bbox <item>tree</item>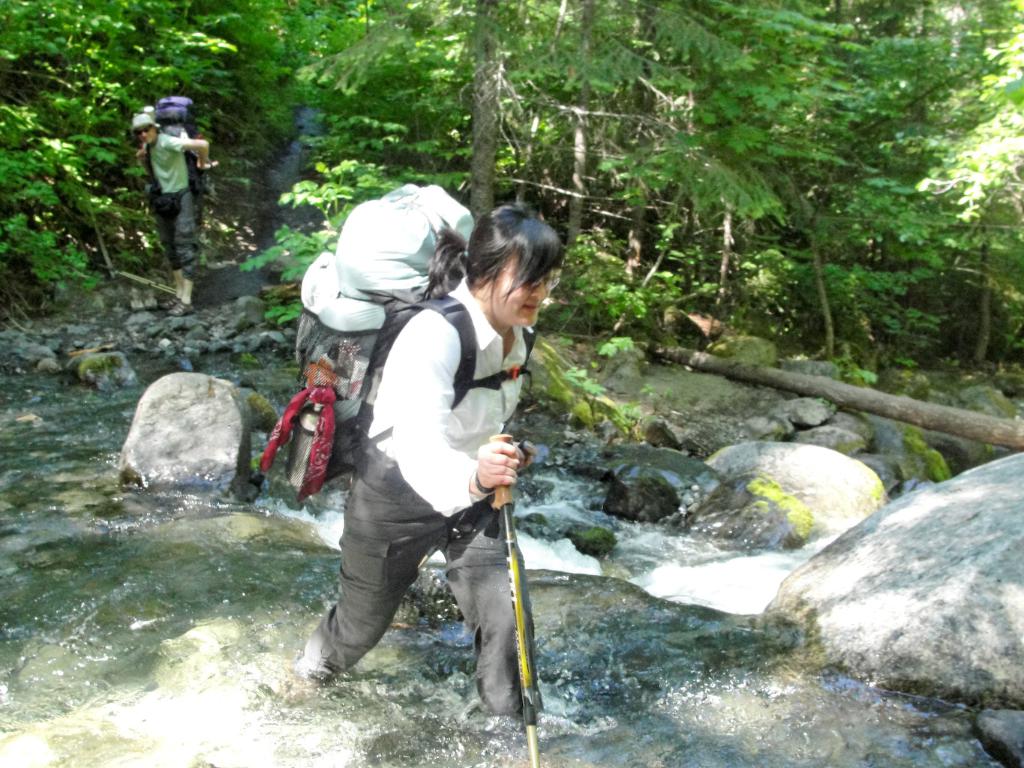
bbox(0, 0, 1022, 373)
